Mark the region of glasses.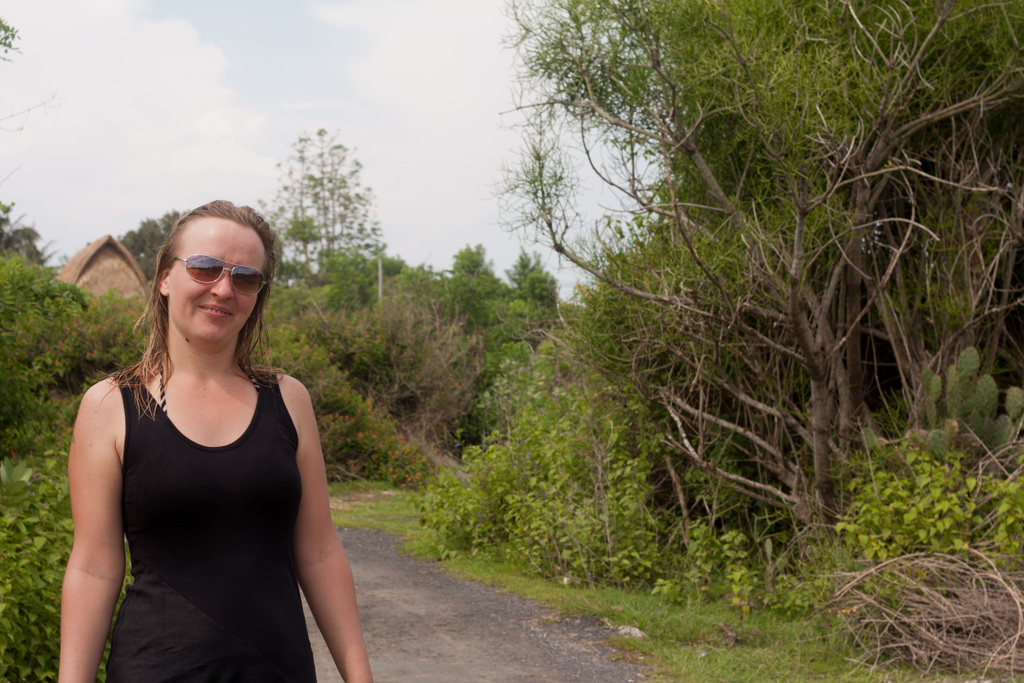
Region: x1=179 y1=254 x2=263 y2=302.
